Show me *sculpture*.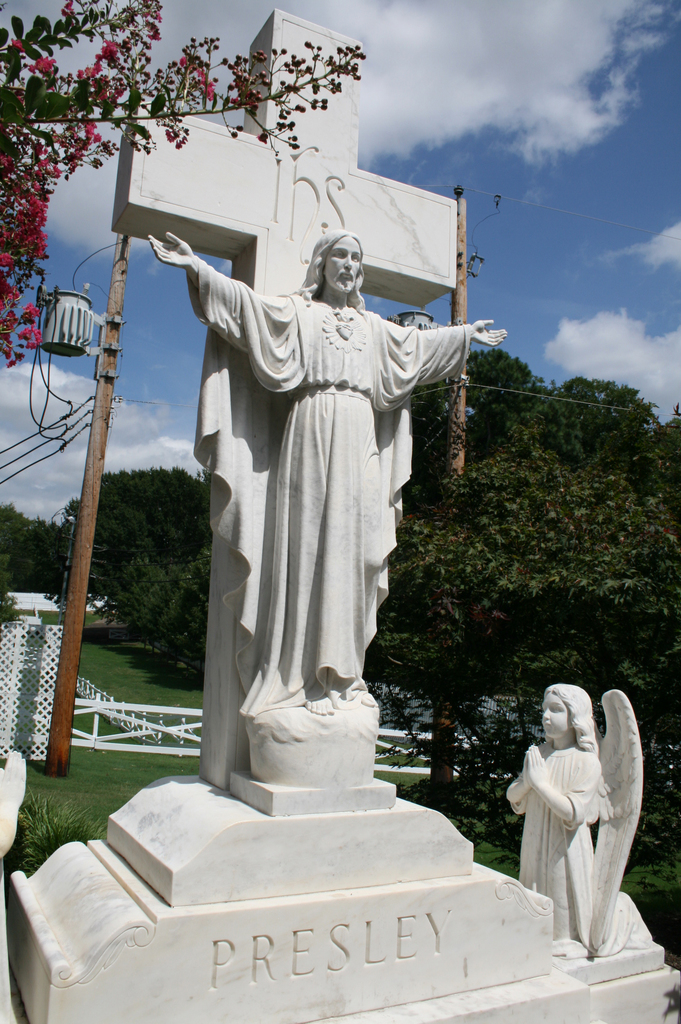
*sculpture* is here: (left=507, top=682, right=643, bottom=955).
